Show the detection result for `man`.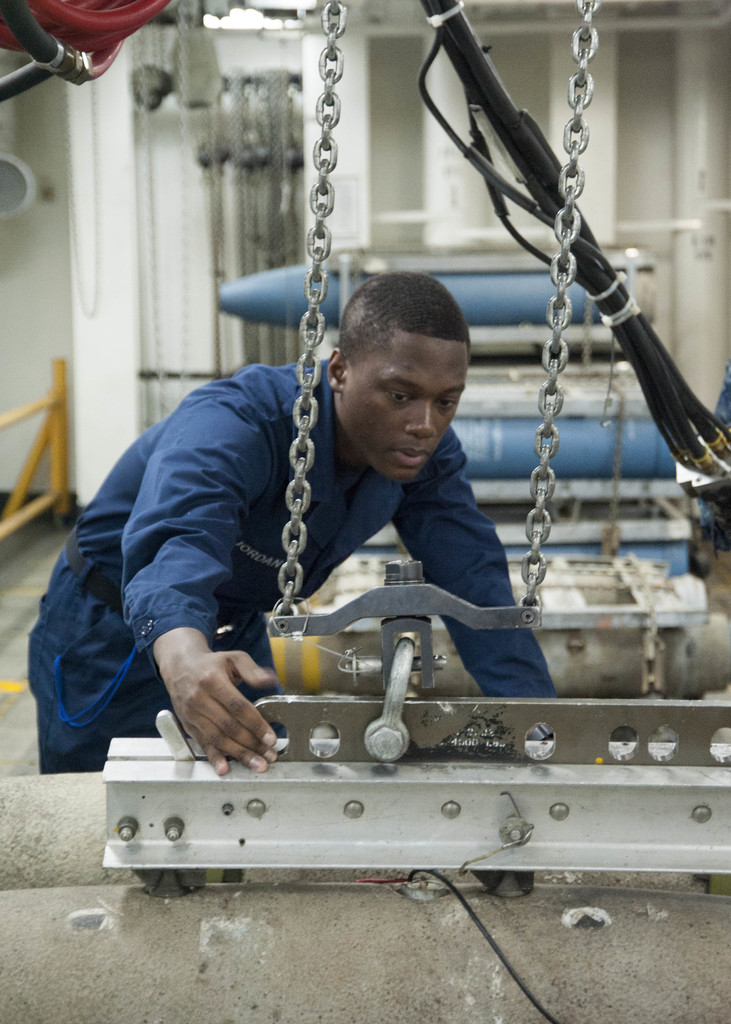
[49, 248, 590, 781].
